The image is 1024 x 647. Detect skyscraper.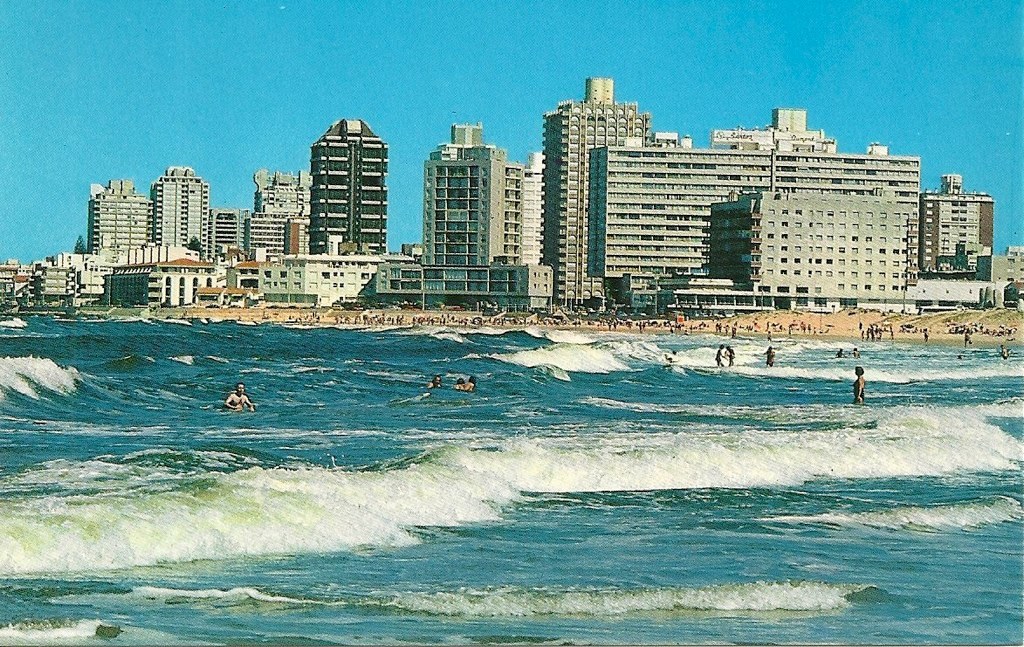
Detection: select_region(907, 159, 1001, 304).
